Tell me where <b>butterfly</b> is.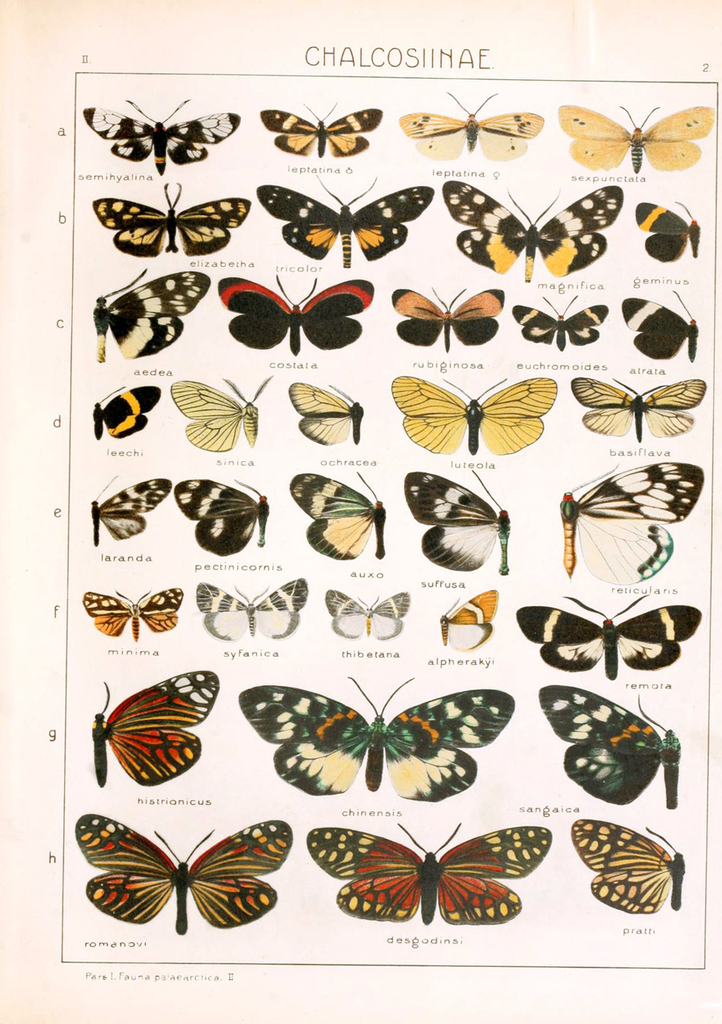
<b>butterfly</b> is at (left=89, top=472, right=172, bottom=547).
